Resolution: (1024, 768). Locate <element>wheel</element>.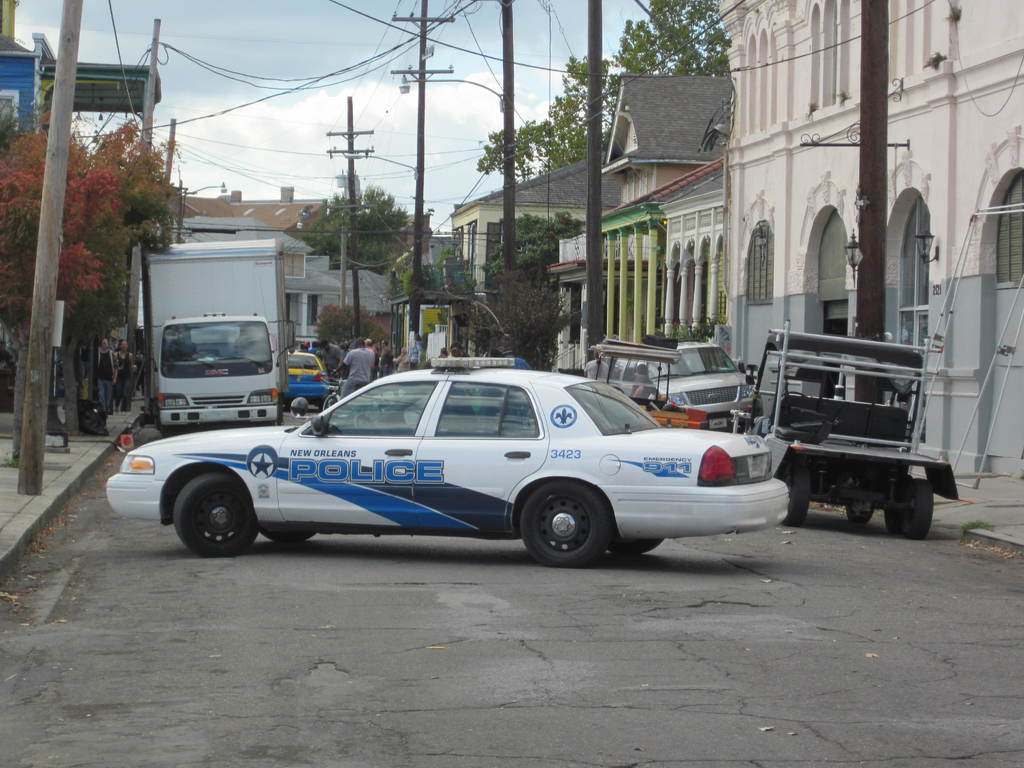
[x1=173, y1=474, x2=255, y2=556].
